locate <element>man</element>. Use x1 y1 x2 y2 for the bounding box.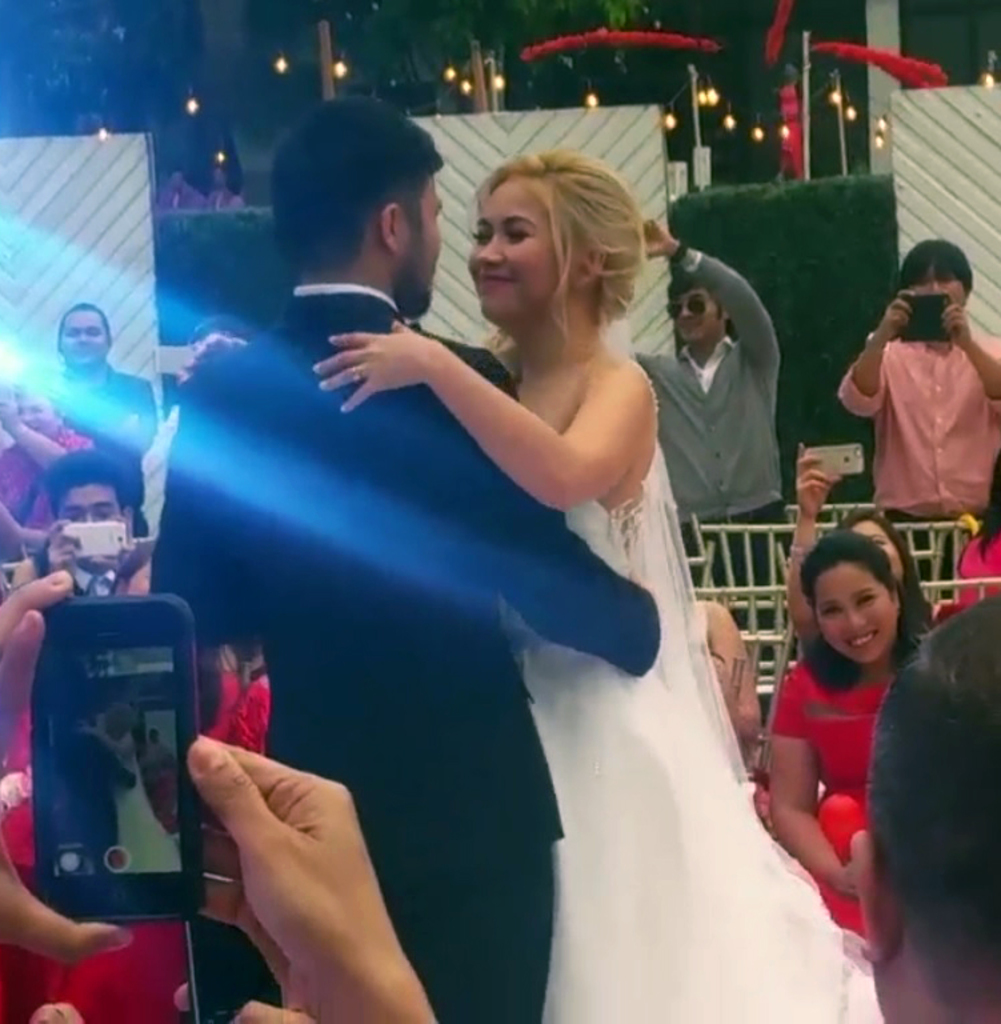
834 229 1000 585.
